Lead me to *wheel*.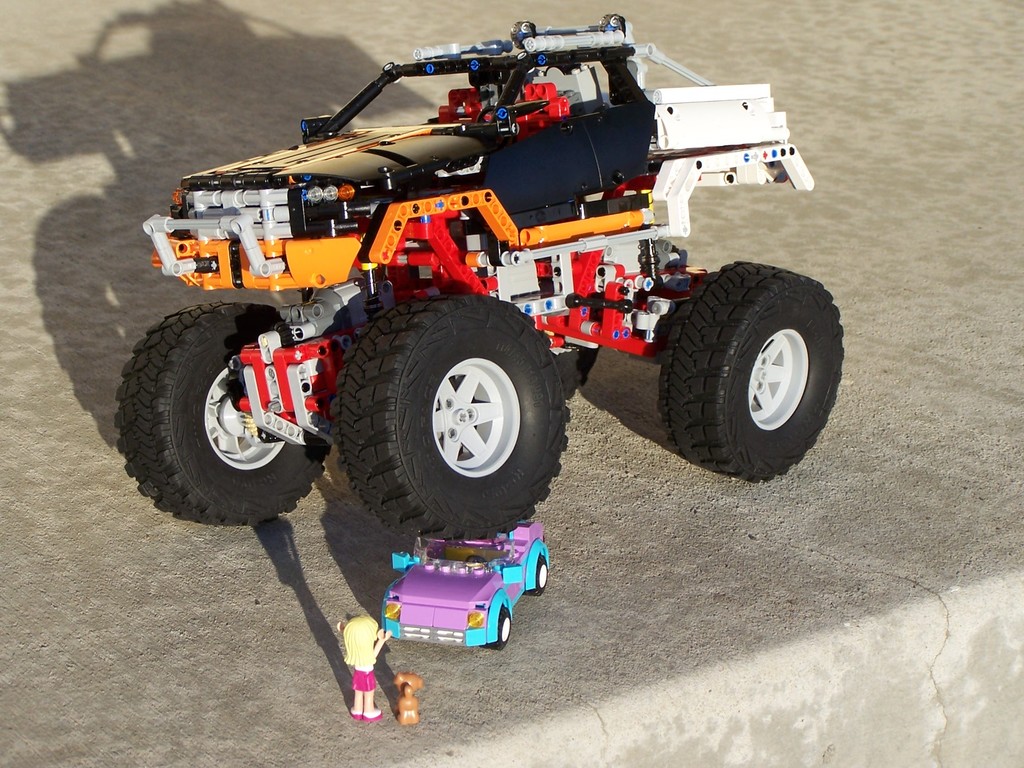
Lead to [530, 557, 546, 596].
